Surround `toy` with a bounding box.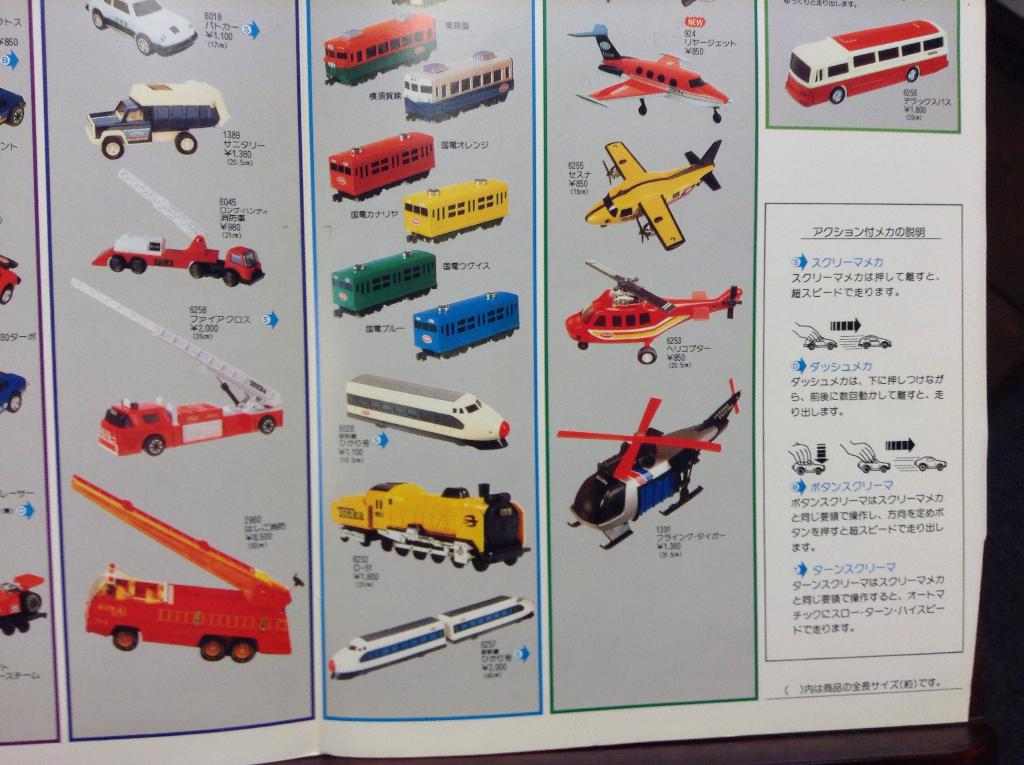
locate(348, 376, 508, 451).
